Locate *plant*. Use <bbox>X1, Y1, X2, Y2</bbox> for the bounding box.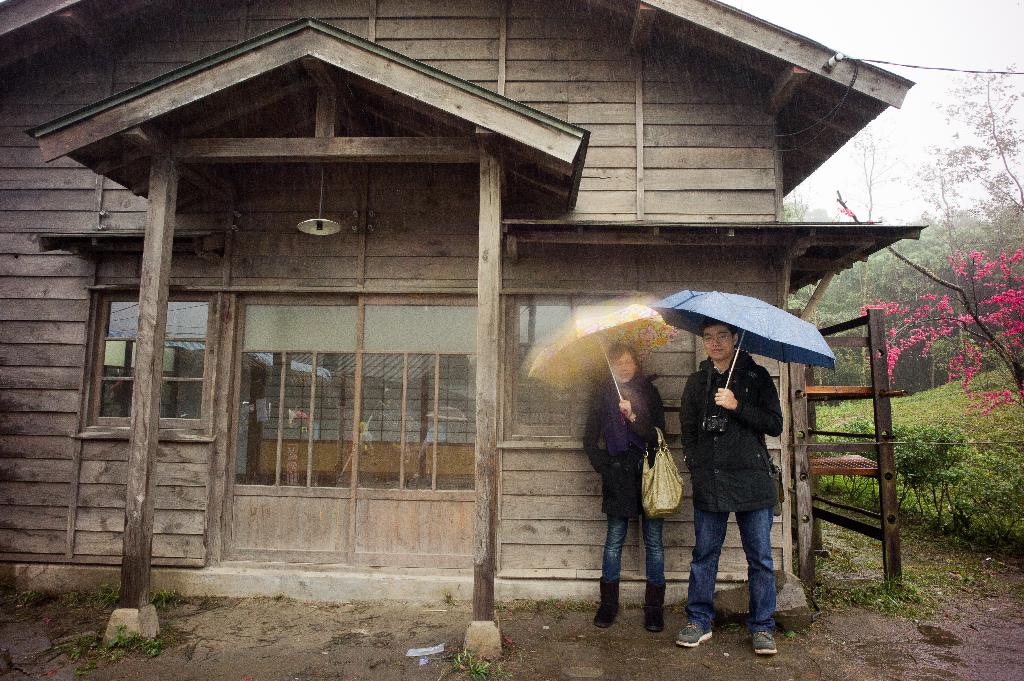
<bbox>834, 184, 1023, 424</bbox>.
